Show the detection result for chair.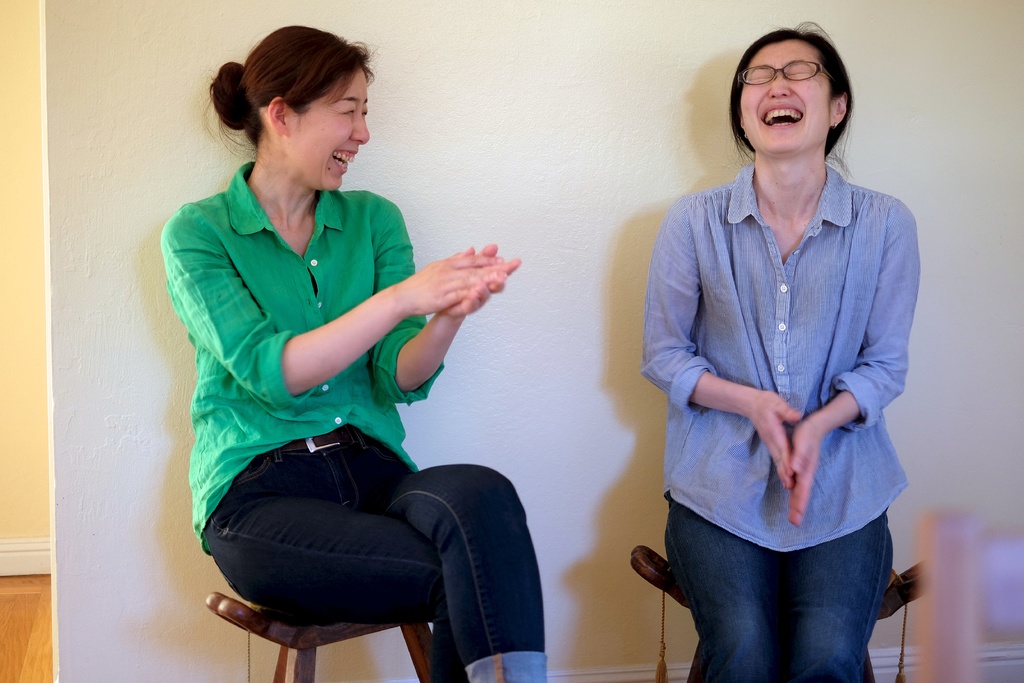
206 584 470 682.
